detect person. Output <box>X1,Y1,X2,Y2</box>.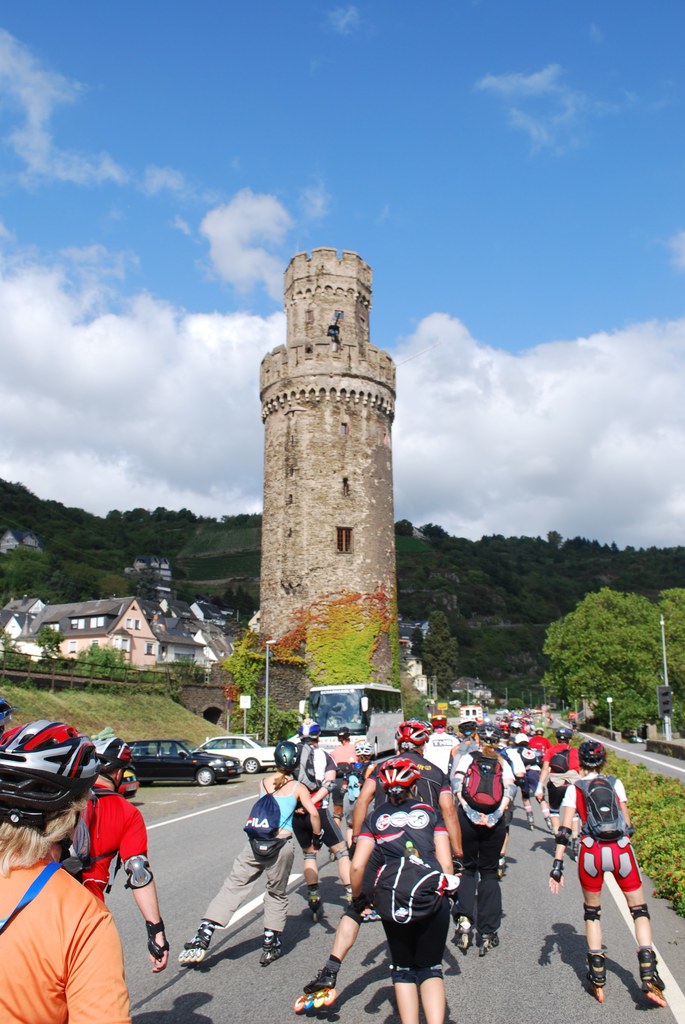
<box>455,715,525,955</box>.
